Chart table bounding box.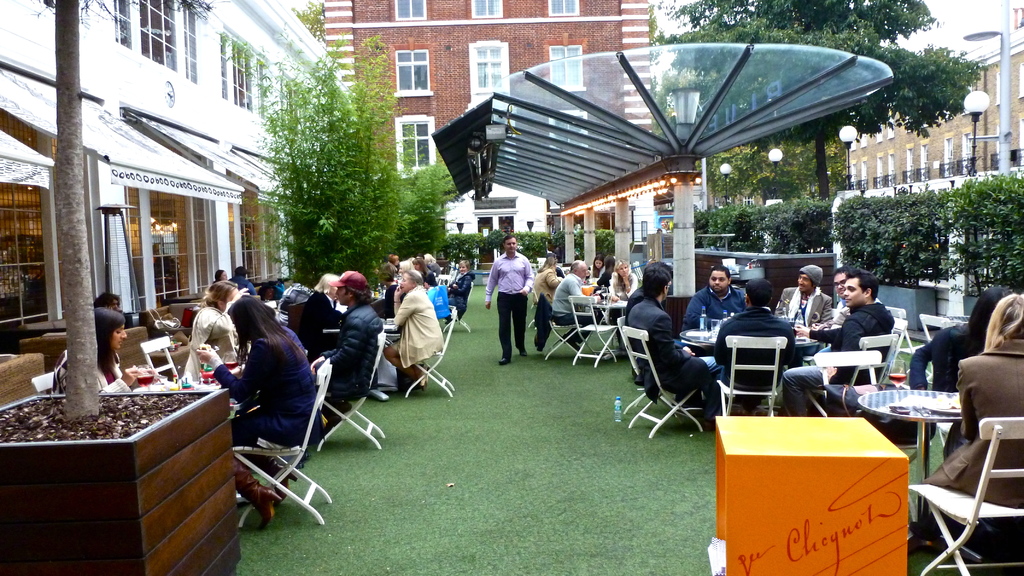
Charted: box(677, 326, 818, 349).
